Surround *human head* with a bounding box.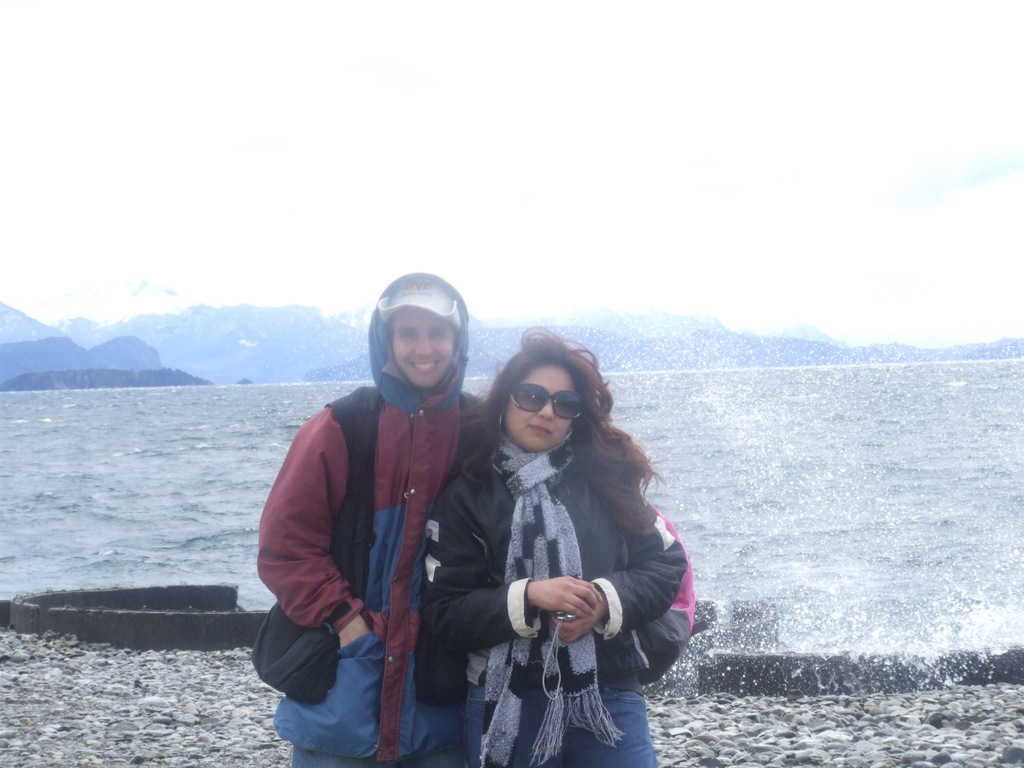
[369, 269, 469, 390].
